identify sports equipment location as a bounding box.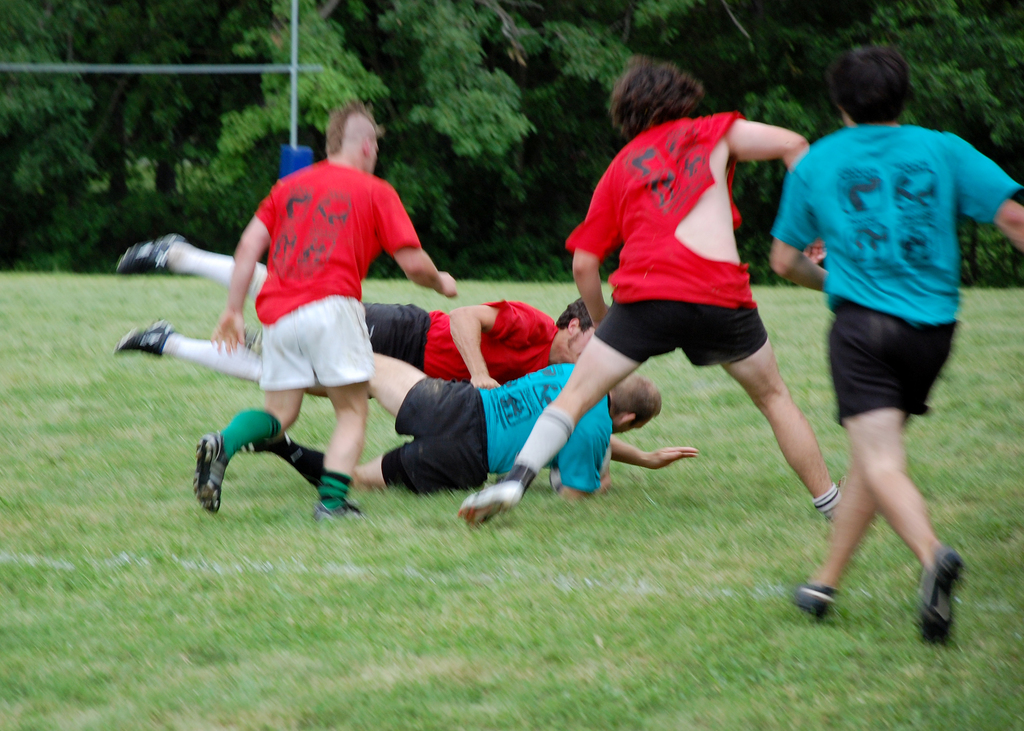
<bbox>112, 321, 176, 358</bbox>.
